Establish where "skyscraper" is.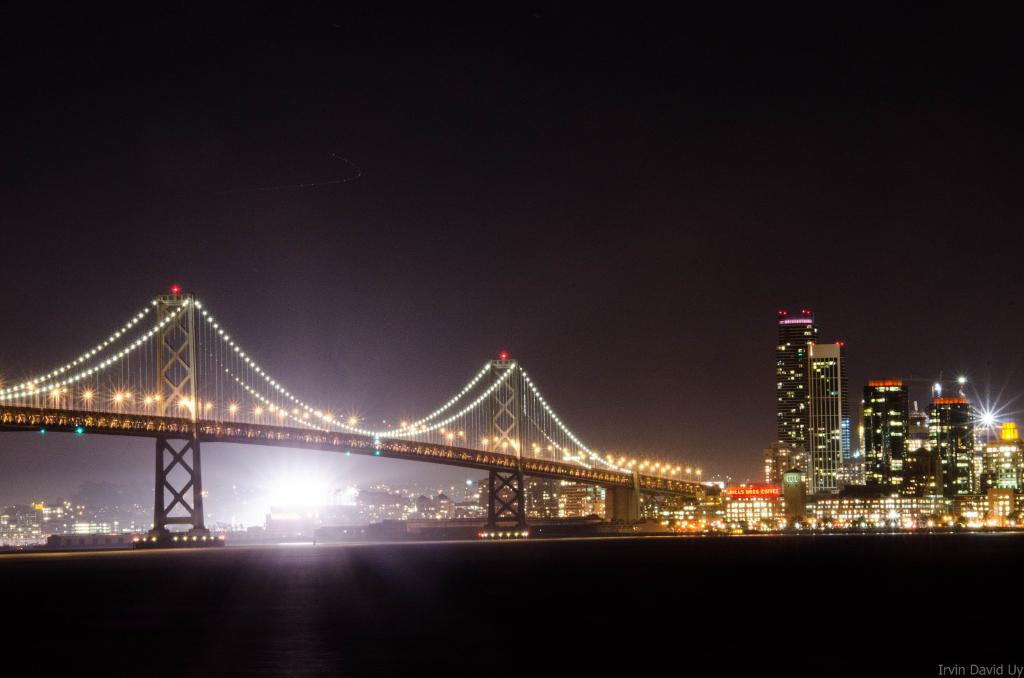
Established at x1=772 y1=303 x2=804 y2=492.
